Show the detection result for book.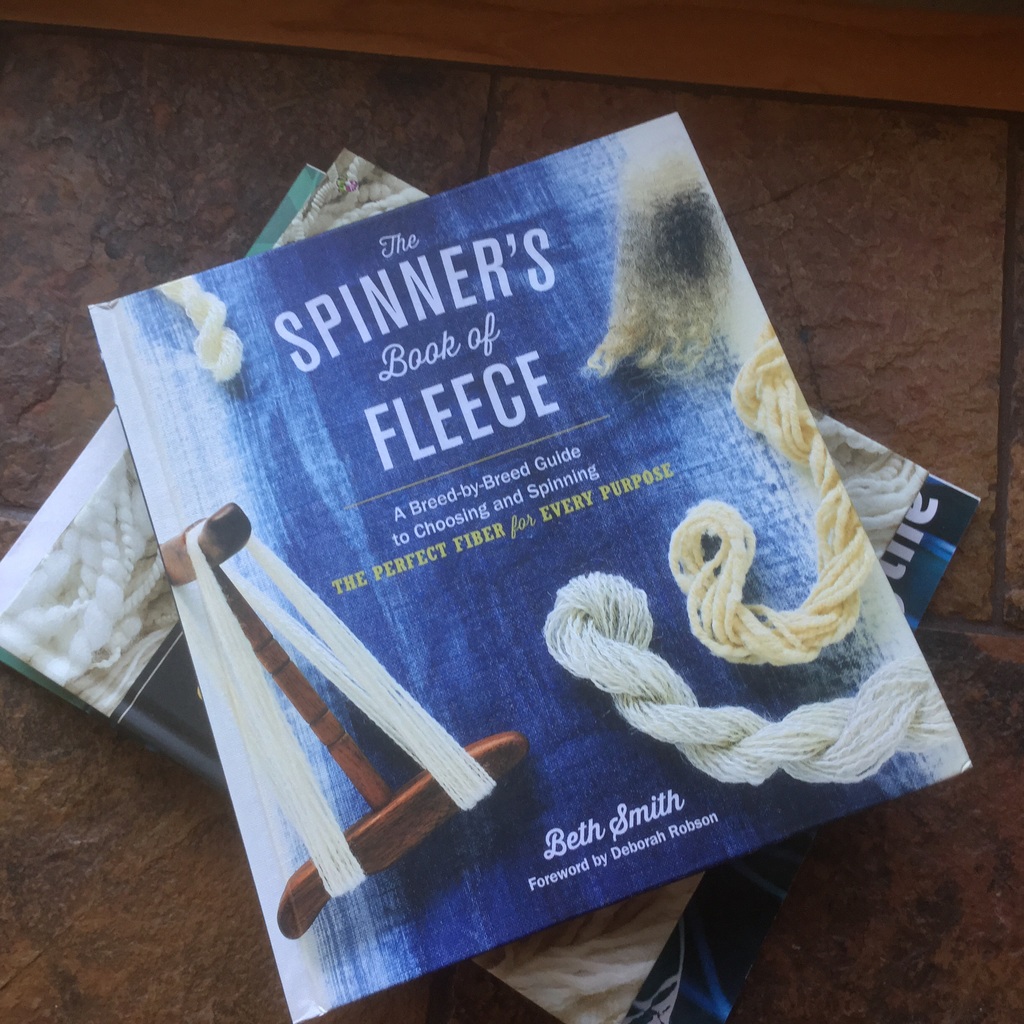
locate(0, 140, 934, 1023).
